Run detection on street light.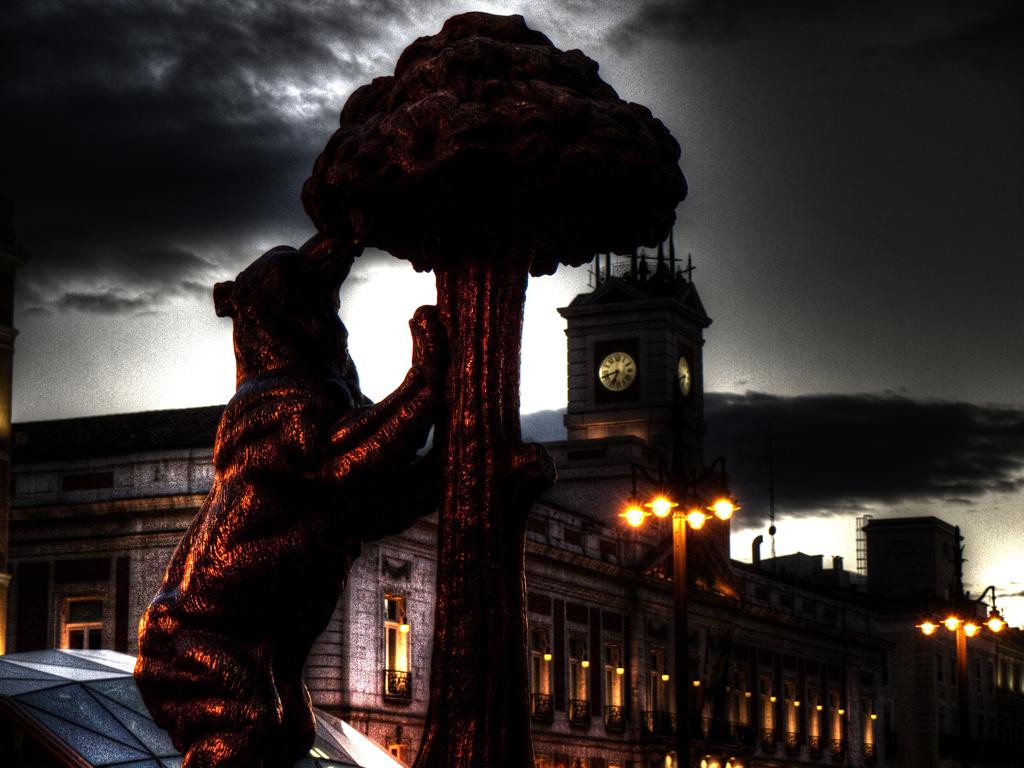
Result: bbox=[909, 610, 1007, 763].
